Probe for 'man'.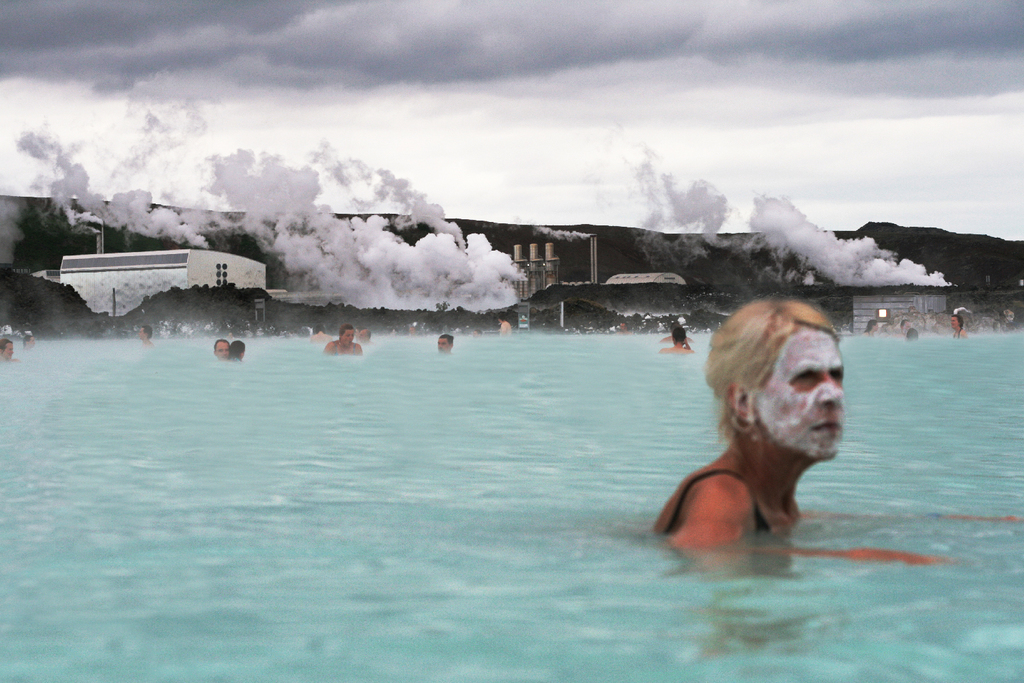
Probe result: (left=318, top=320, right=369, bottom=354).
